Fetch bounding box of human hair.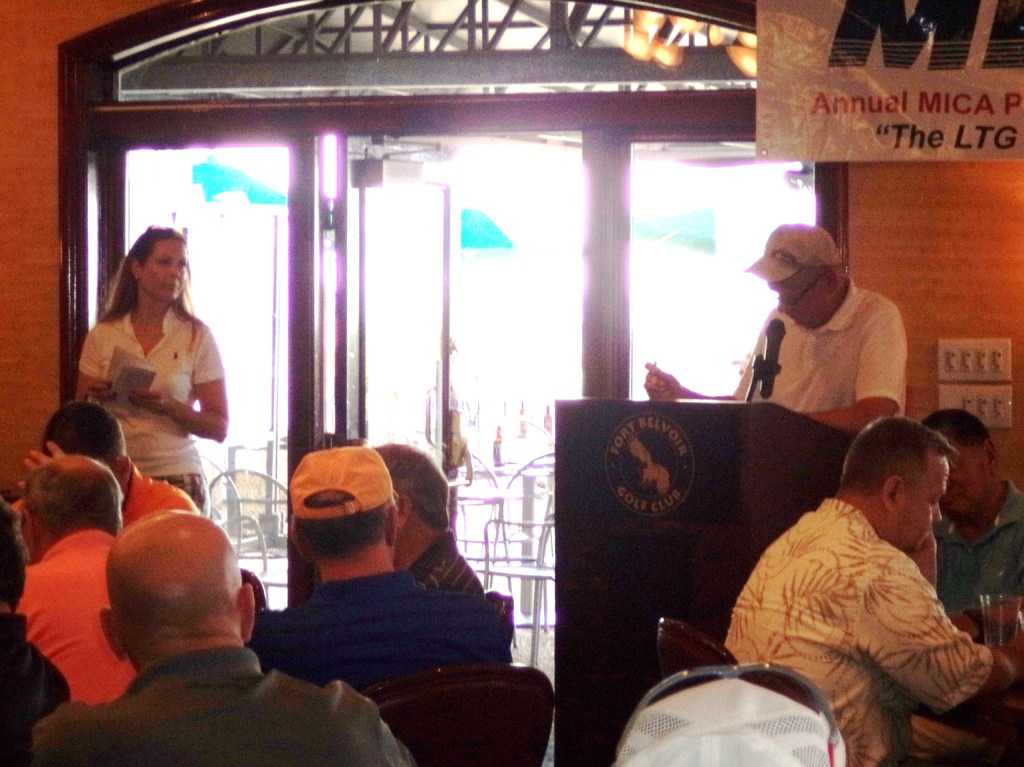
Bbox: bbox(106, 533, 243, 639).
